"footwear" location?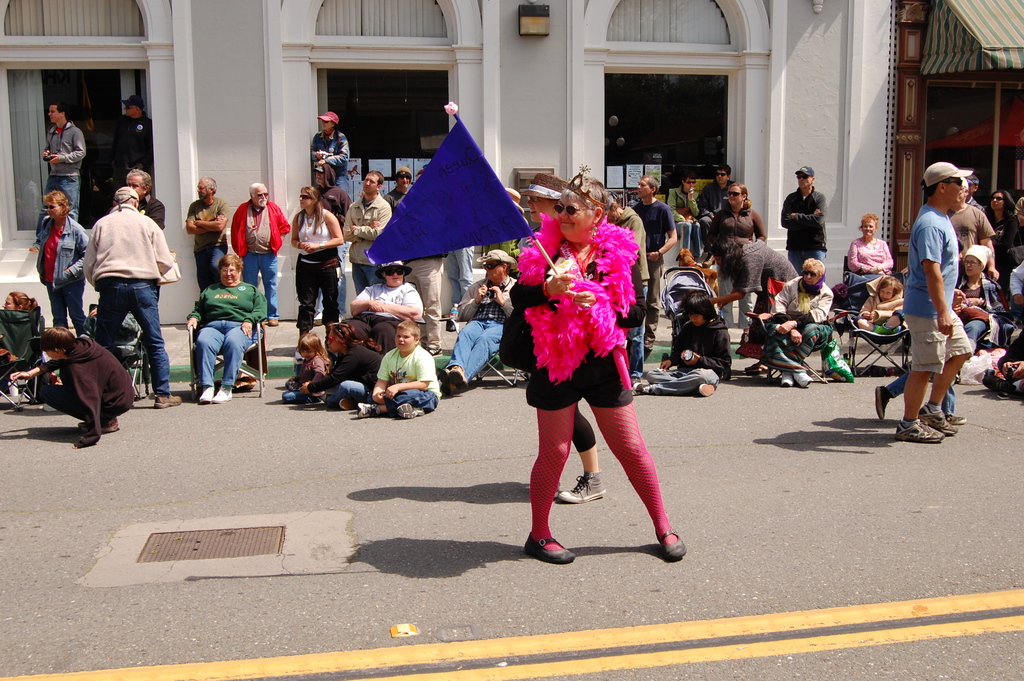
(x1=156, y1=393, x2=180, y2=409)
